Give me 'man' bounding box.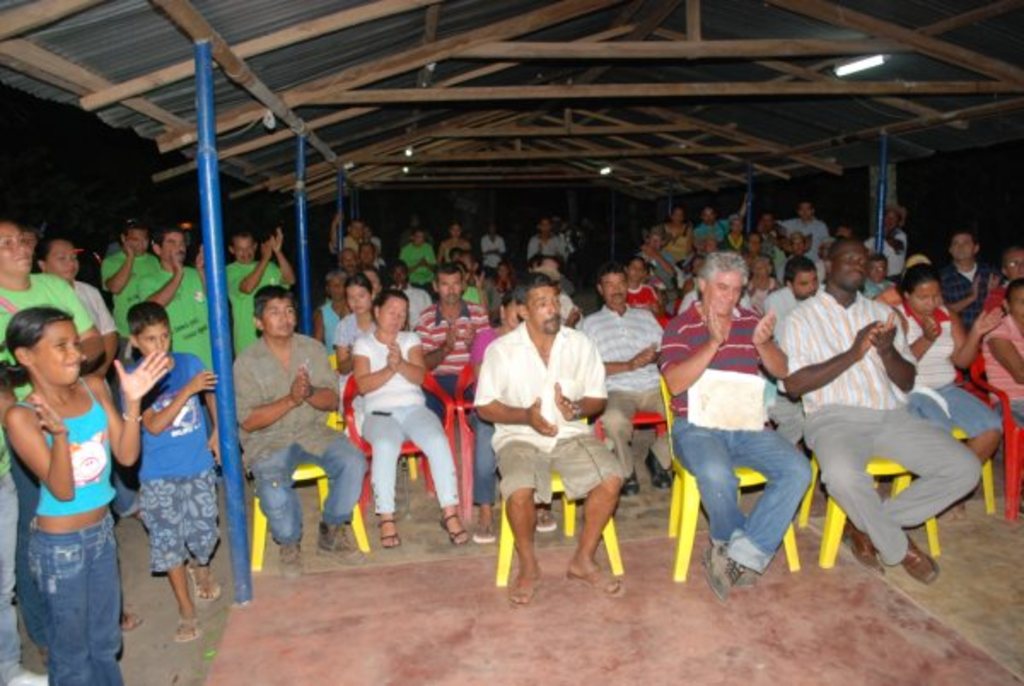
[580,266,664,491].
